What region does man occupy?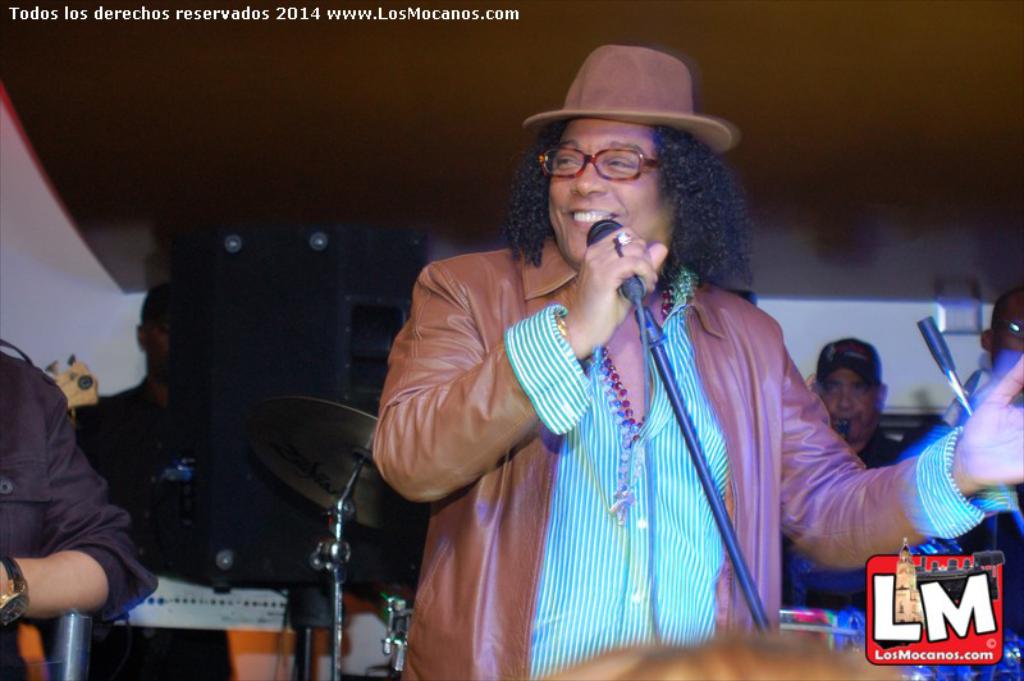
(x1=0, y1=338, x2=161, y2=680).
